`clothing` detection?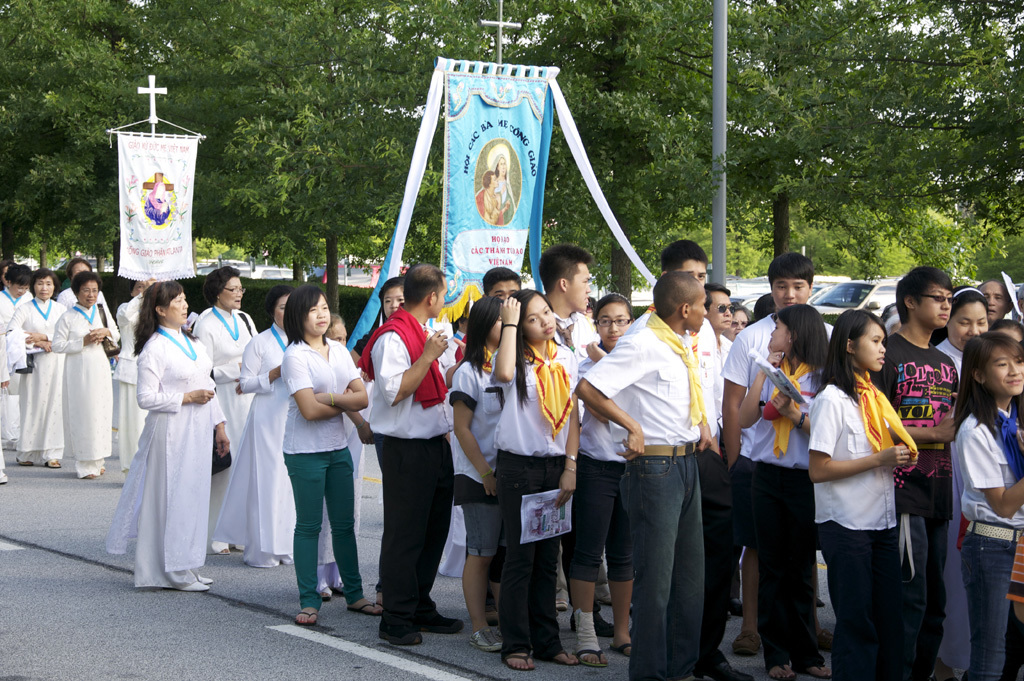
(107, 296, 152, 457)
